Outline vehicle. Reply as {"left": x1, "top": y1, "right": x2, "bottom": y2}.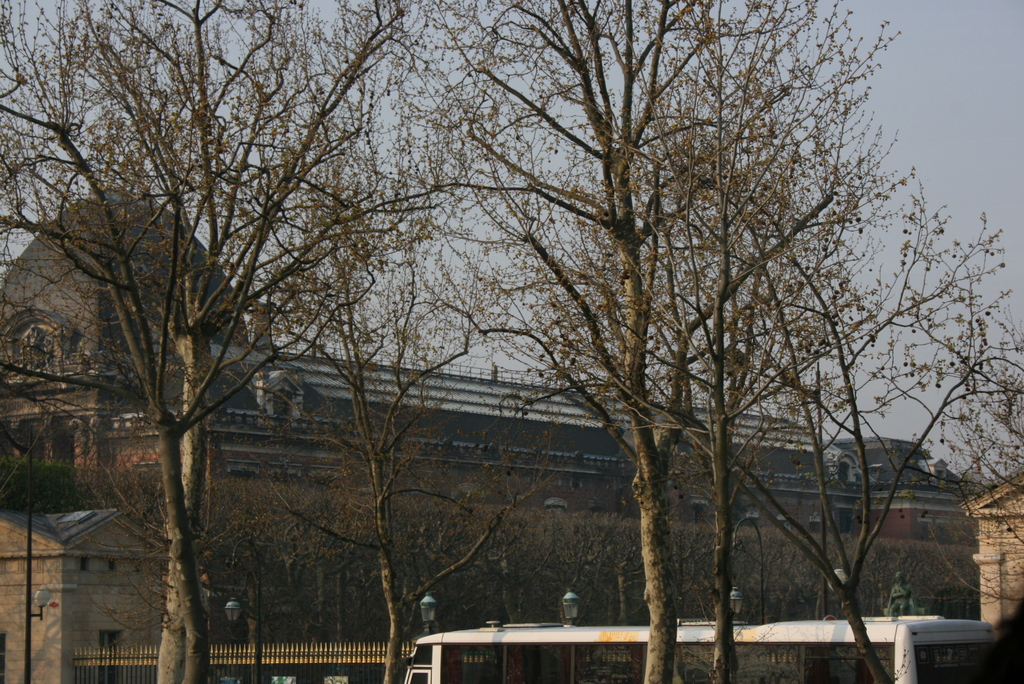
{"left": 404, "top": 614, "right": 998, "bottom": 683}.
